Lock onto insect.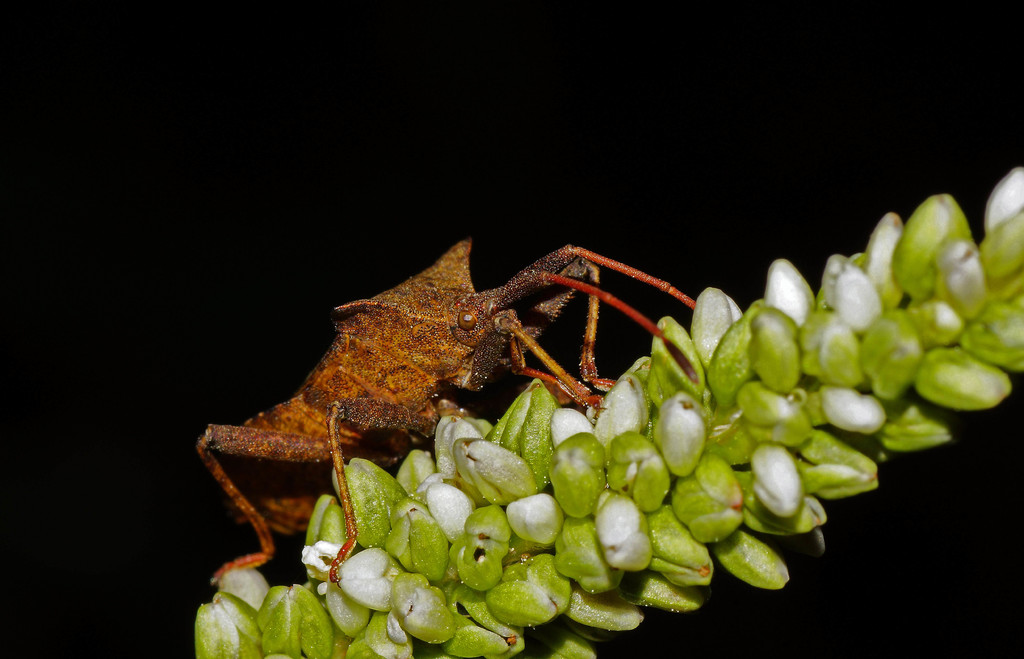
Locked: [left=195, top=238, right=701, bottom=588].
